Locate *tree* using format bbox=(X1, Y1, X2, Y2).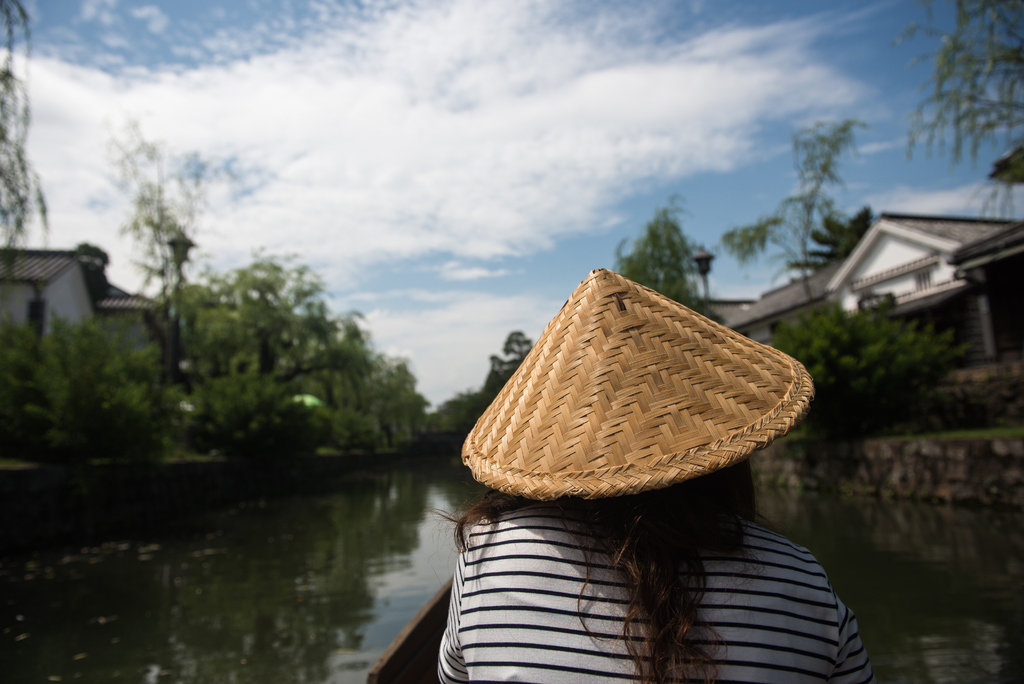
bbox=(715, 118, 875, 318).
